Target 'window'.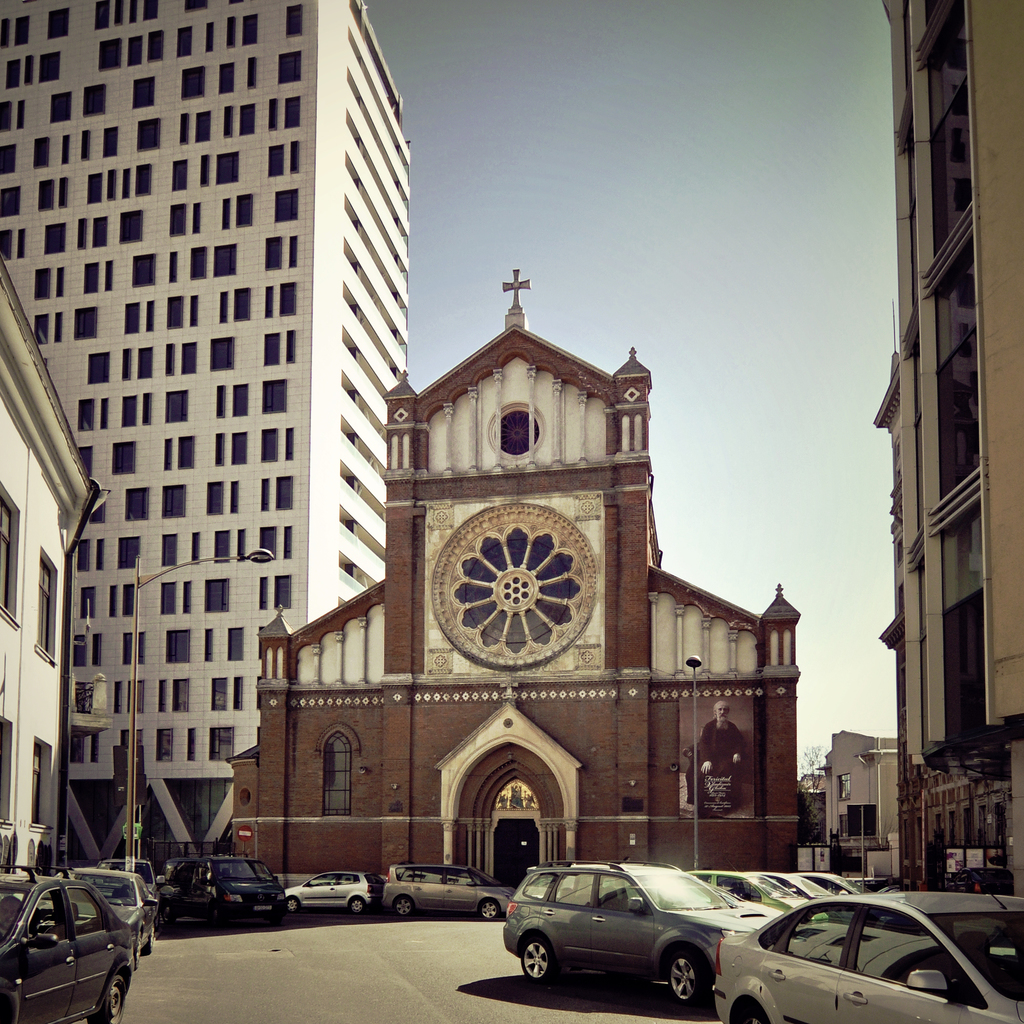
Target region: {"x1": 186, "y1": 729, "x2": 200, "y2": 764}.
